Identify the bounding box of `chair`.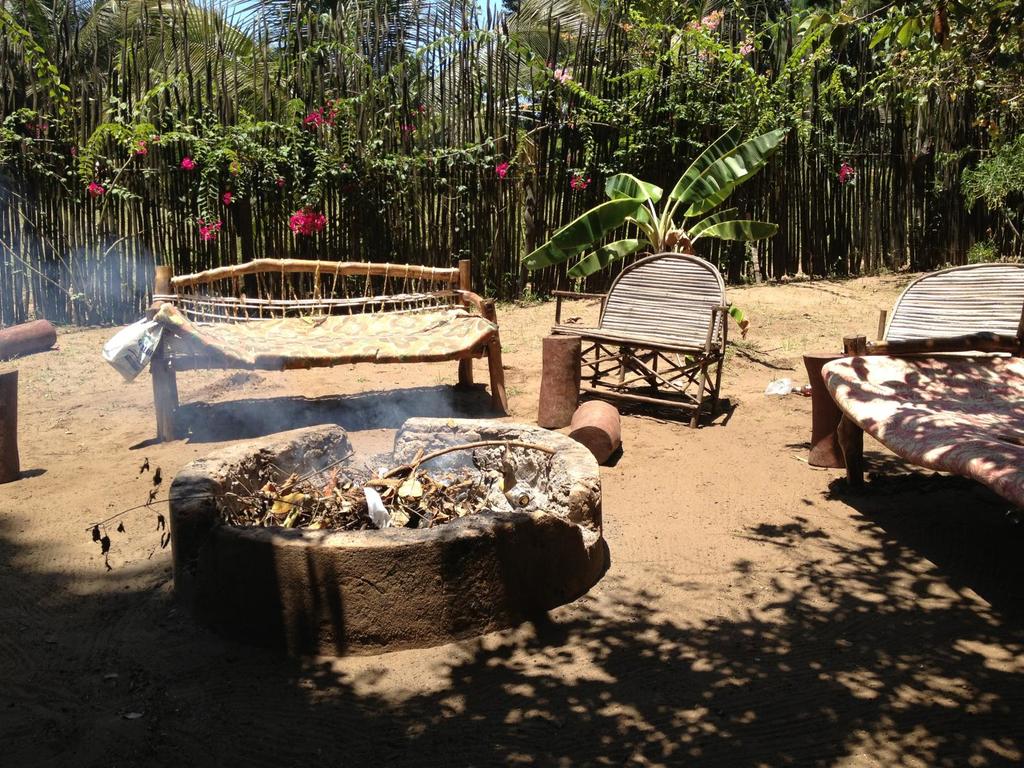
(left=575, top=248, right=736, bottom=424).
